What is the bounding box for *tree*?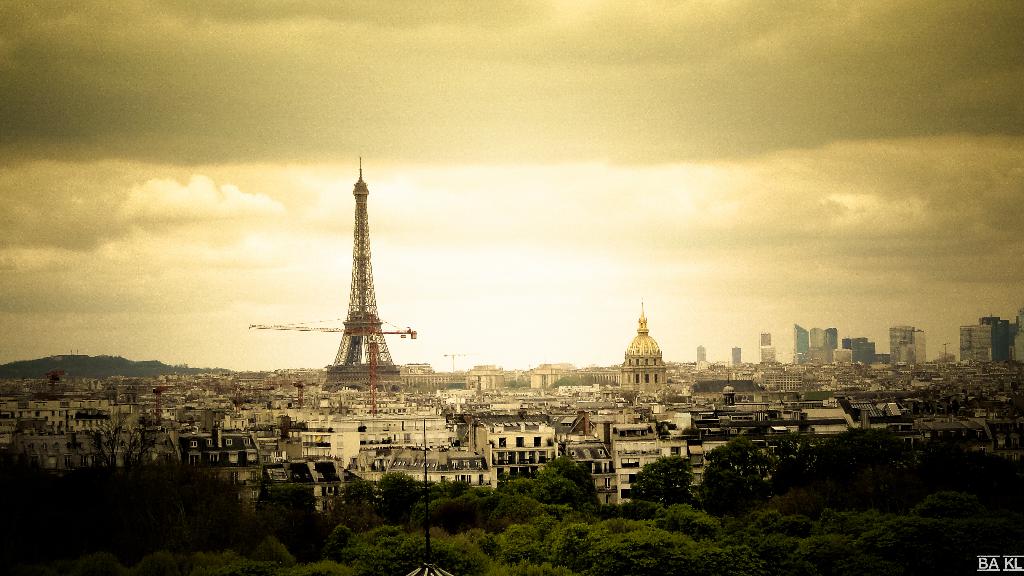
[left=621, top=445, right=690, bottom=507].
